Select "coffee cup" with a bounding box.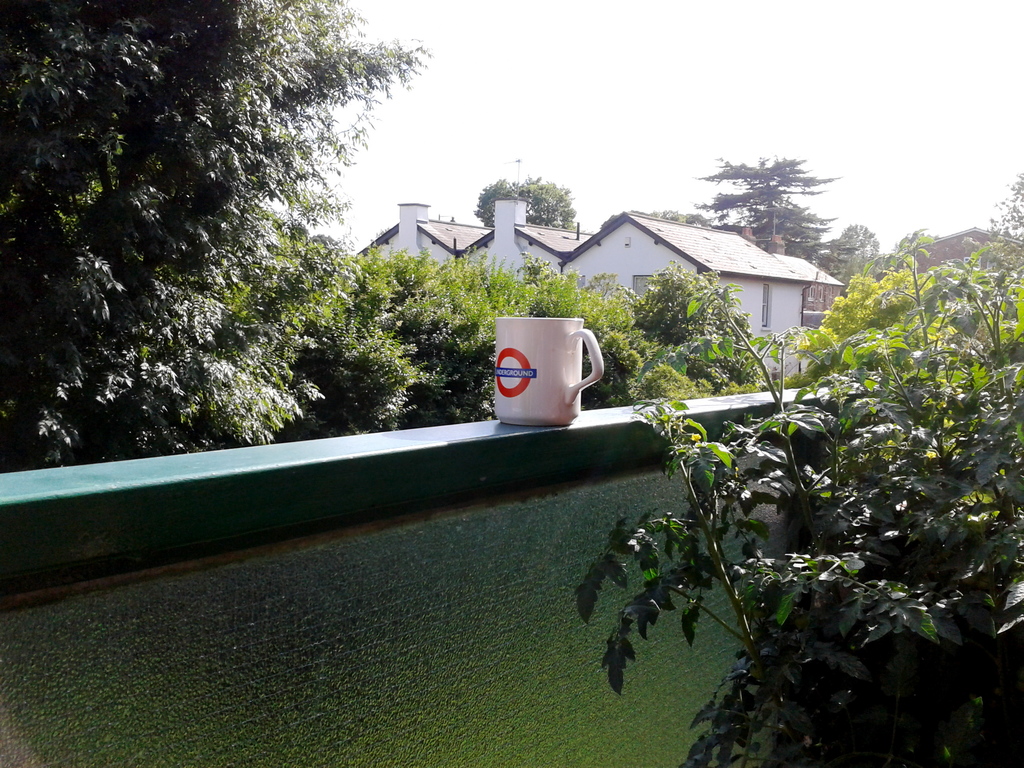
(left=492, top=312, right=607, bottom=427).
